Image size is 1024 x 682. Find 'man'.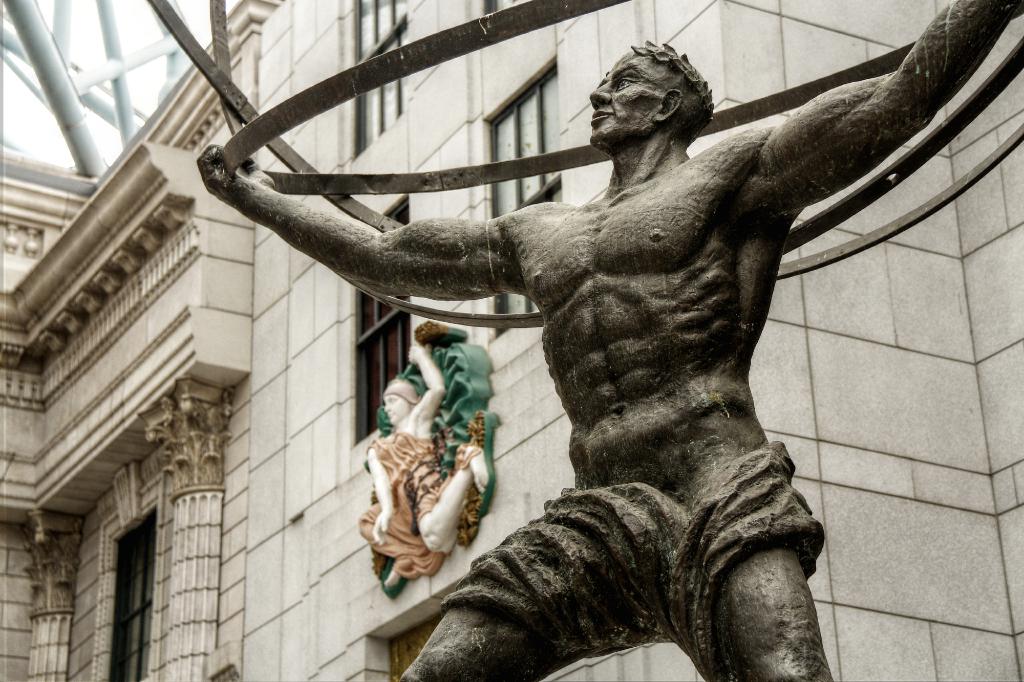
<box>196,44,951,624</box>.
